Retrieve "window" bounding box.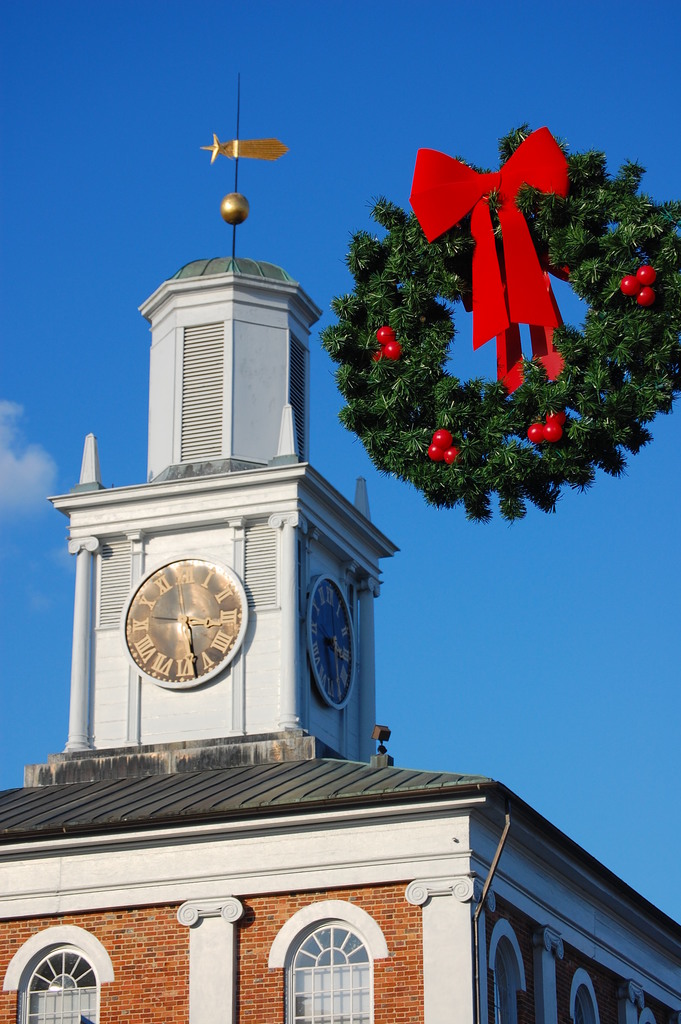
Bounding box: 286:916:377:1000.
